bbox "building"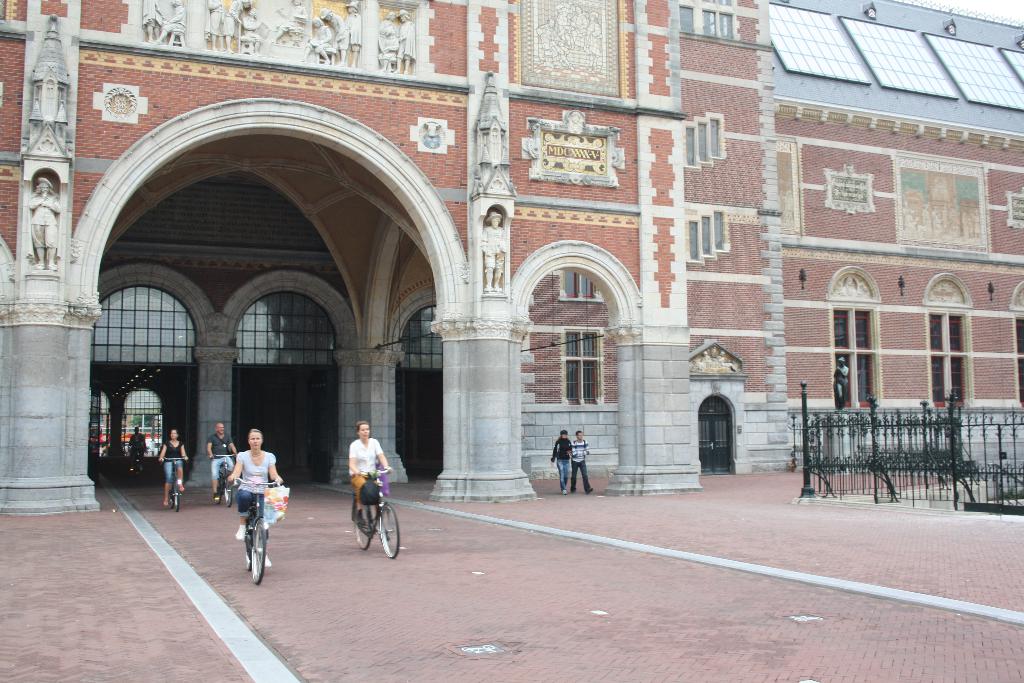
4,0,1023,520
